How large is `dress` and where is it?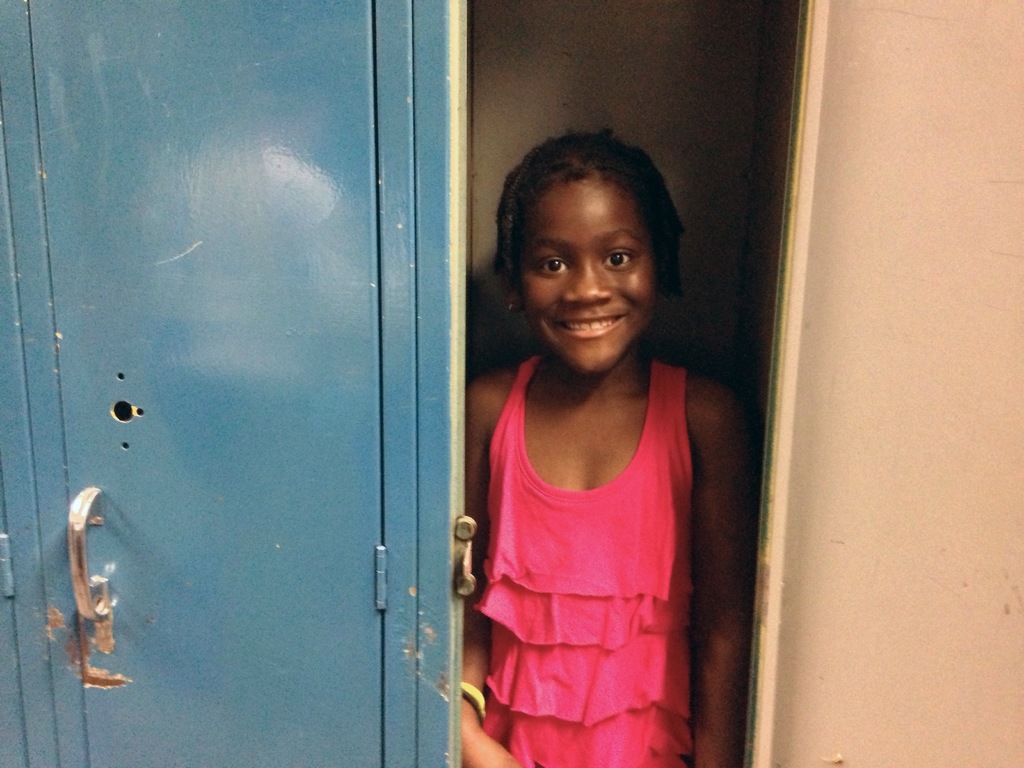
Bounding box: left=469, top=359, right=695, bottom=767.
